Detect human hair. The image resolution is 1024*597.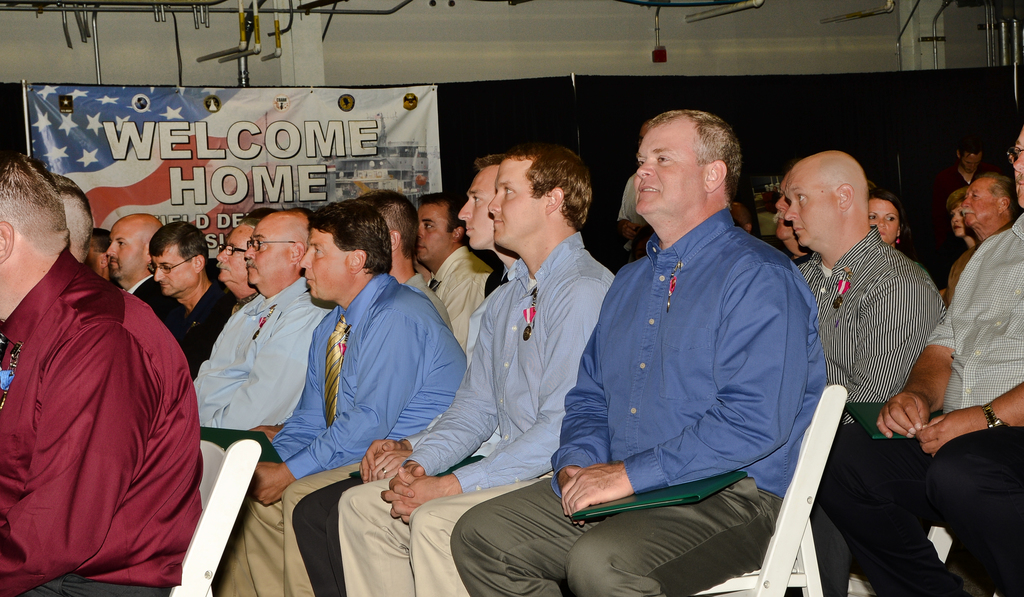
pyautogui.locateOnScreen(866, 191, 897, 203).
